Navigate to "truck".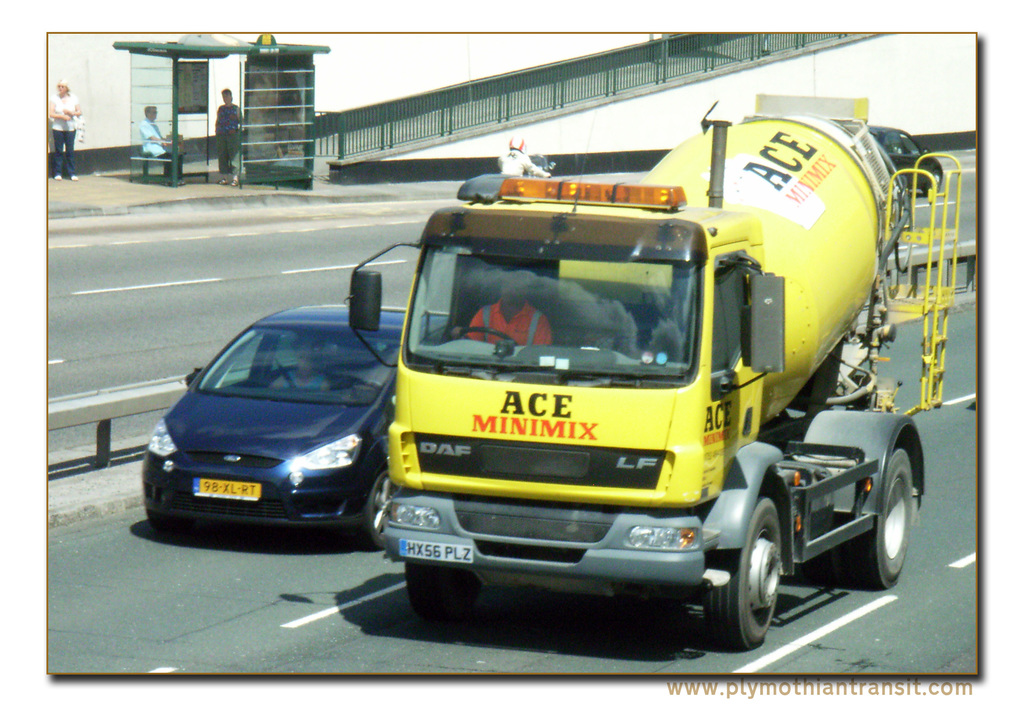
Navigation target: 351,111,937,658.
